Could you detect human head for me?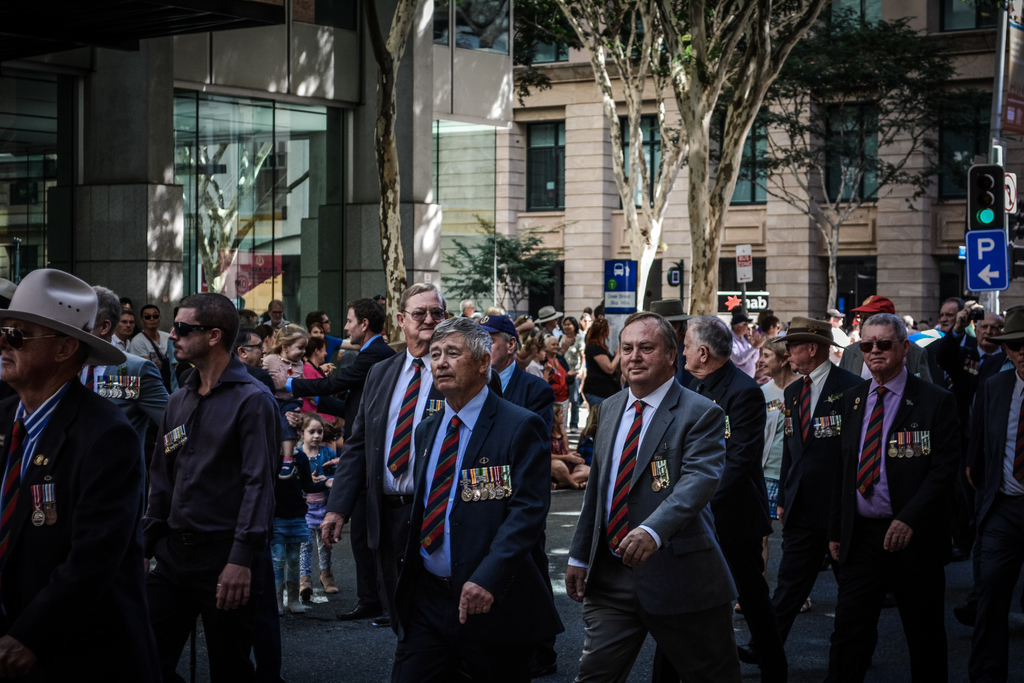
Detection result: bbox=(857, 299, 894, 329).
